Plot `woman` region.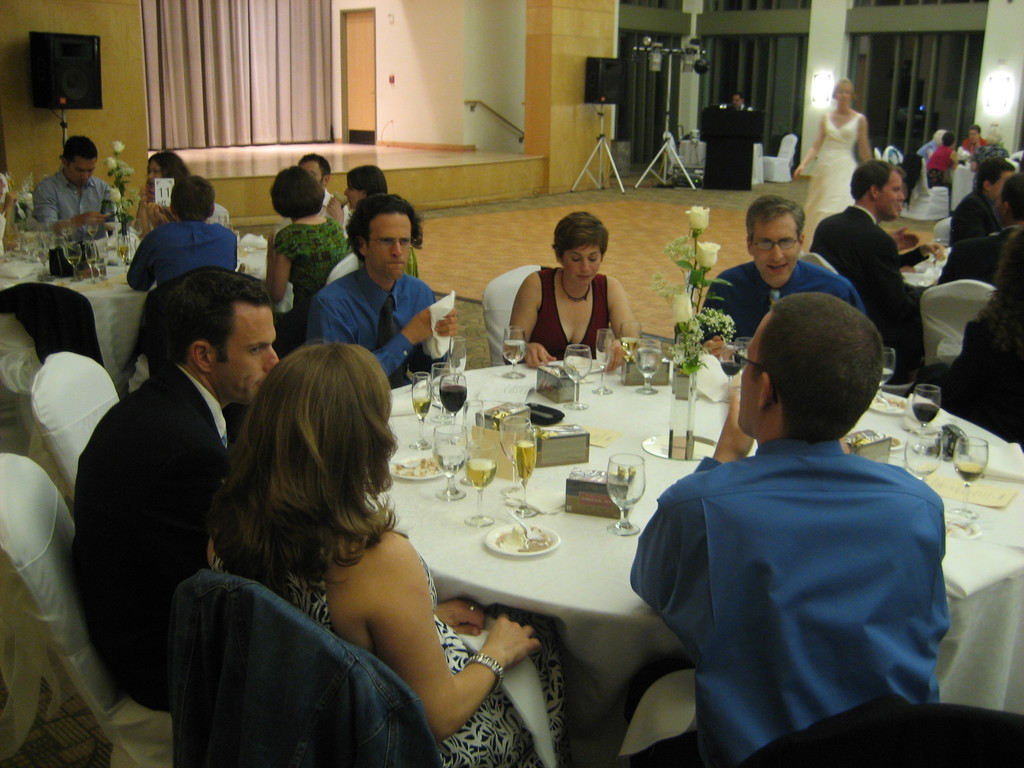
Plotted at 257/166/355/332.
